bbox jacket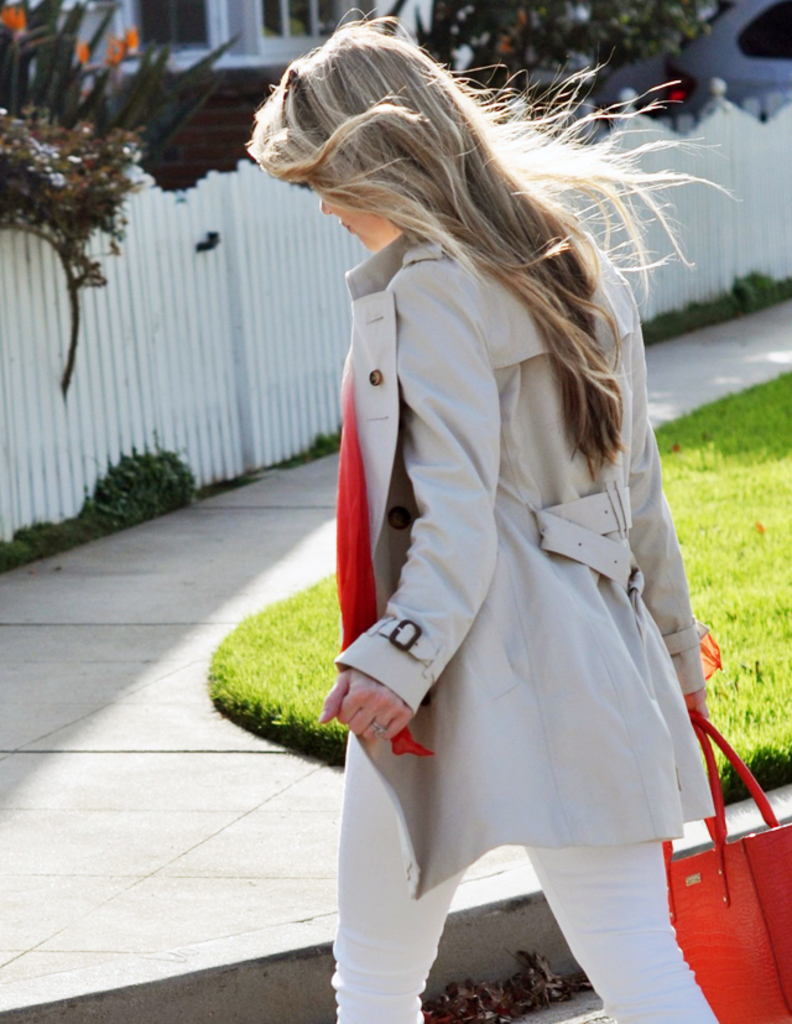
{"x1": 296, "y1": 194, "x2": 739, "y2": 774}
